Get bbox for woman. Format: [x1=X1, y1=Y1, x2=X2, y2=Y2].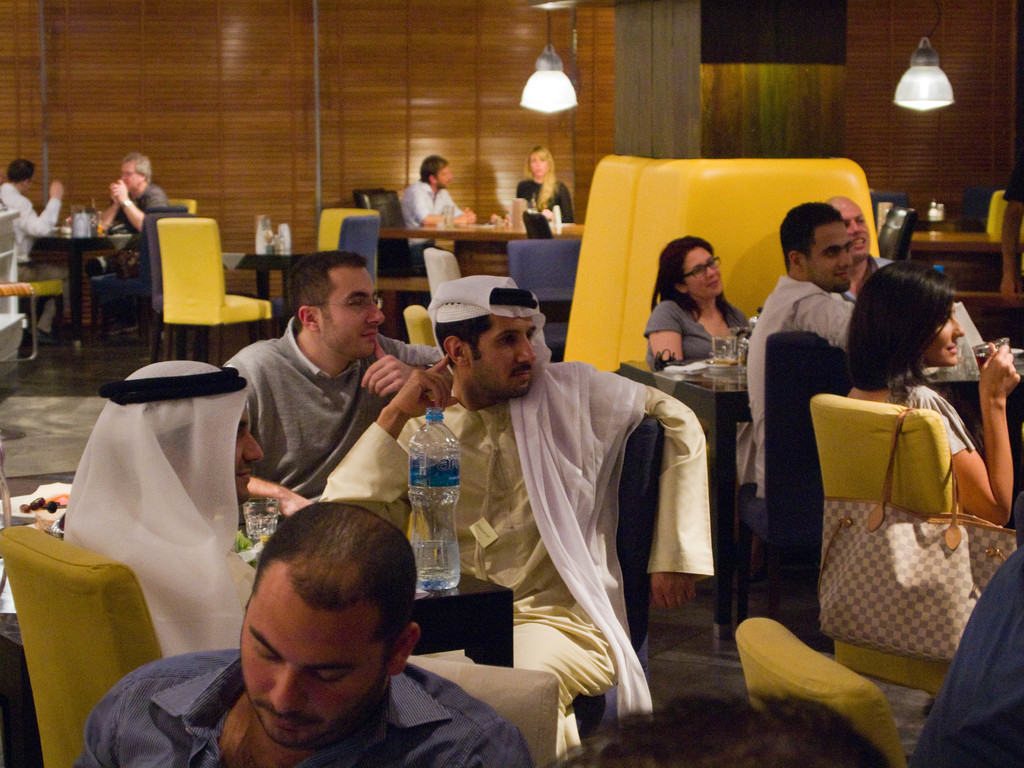
[x1=645, y1=234, x2=756, y2=451].
